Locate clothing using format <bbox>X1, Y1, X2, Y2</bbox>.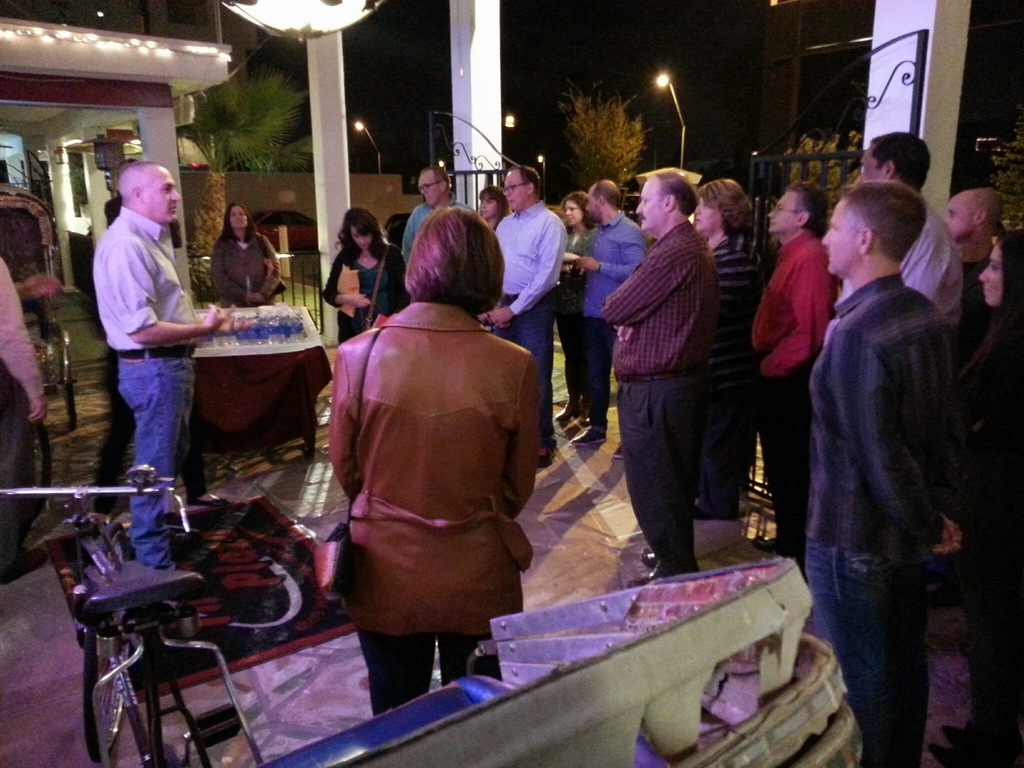
<bbox>310, 236, 428, 339</bbox>.
